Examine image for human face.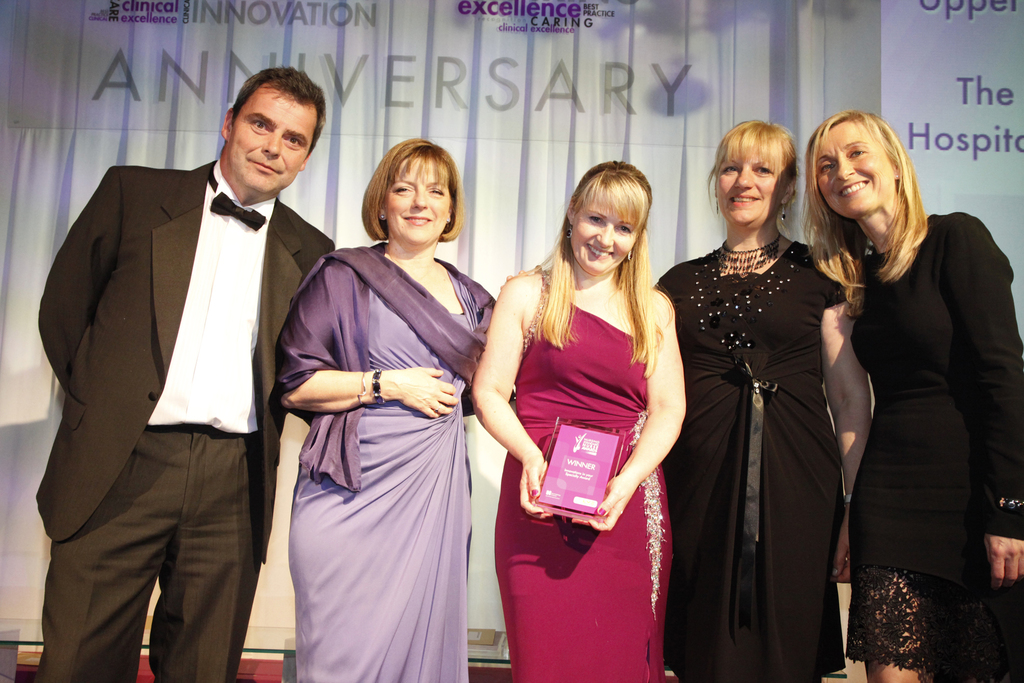
Examination result: {"left": 233, "top": 91, "right": 318, "bottom": 186}.
